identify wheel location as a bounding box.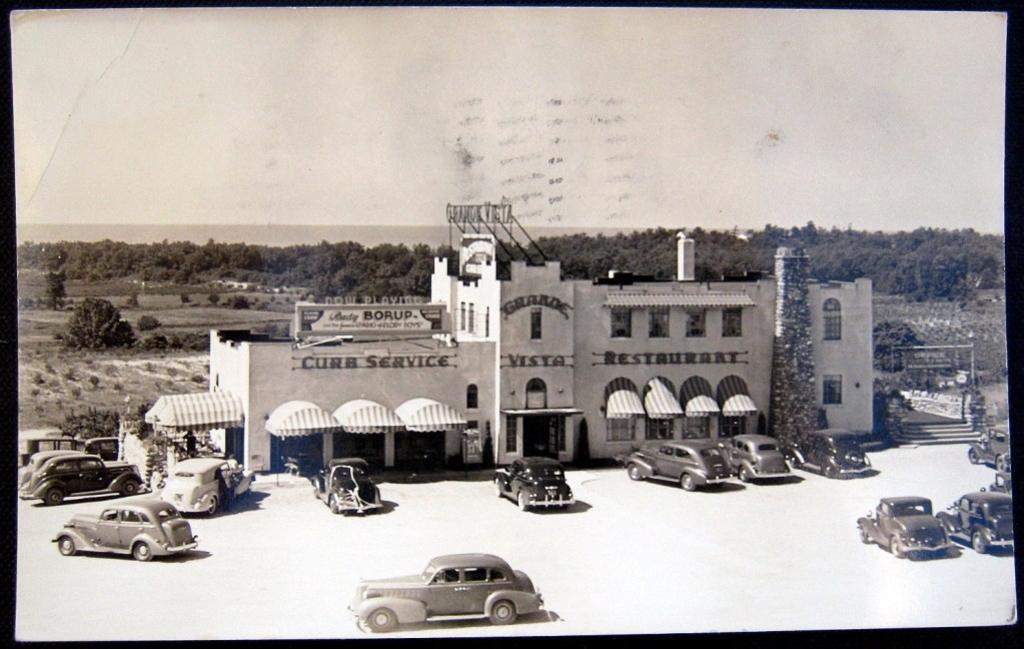
rect(486, 599, 518, 628).
